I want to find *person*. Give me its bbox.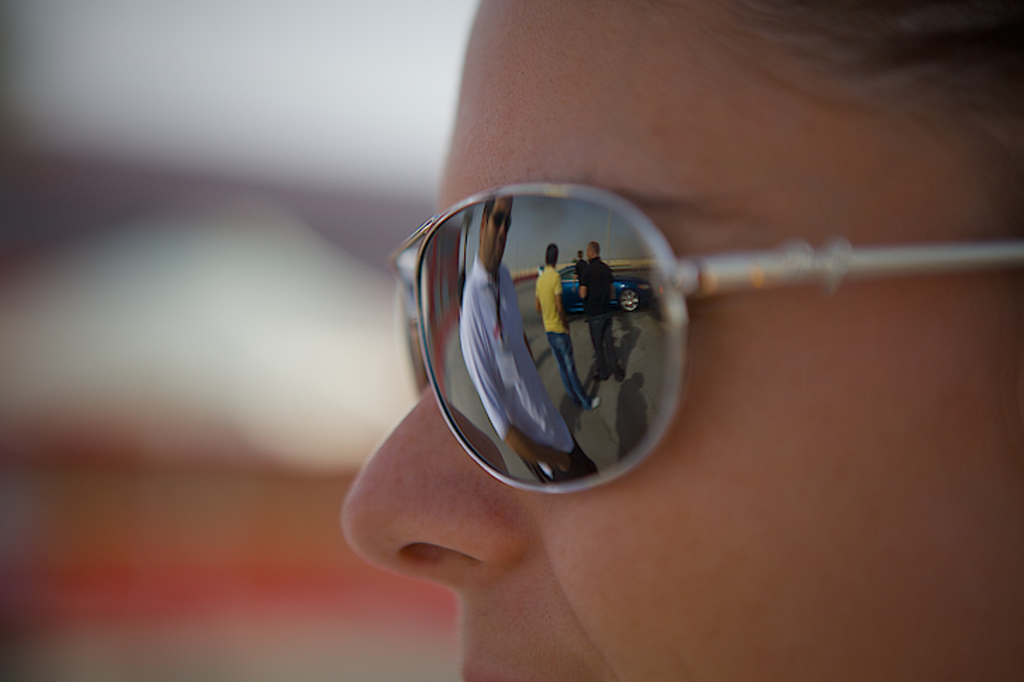
left=463, top=200, right=602, bottom=478.
